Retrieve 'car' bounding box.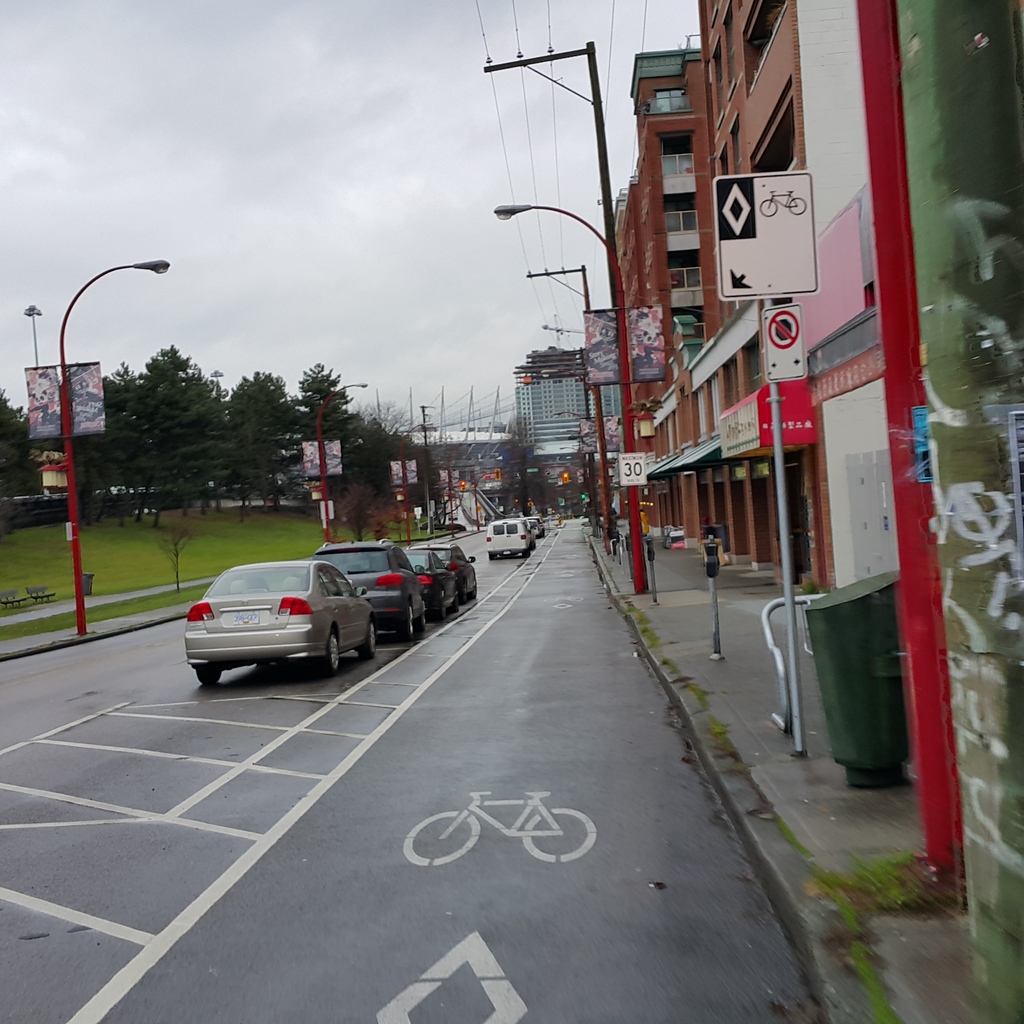
Bounding box: <box>405,502,476,603</box>.
